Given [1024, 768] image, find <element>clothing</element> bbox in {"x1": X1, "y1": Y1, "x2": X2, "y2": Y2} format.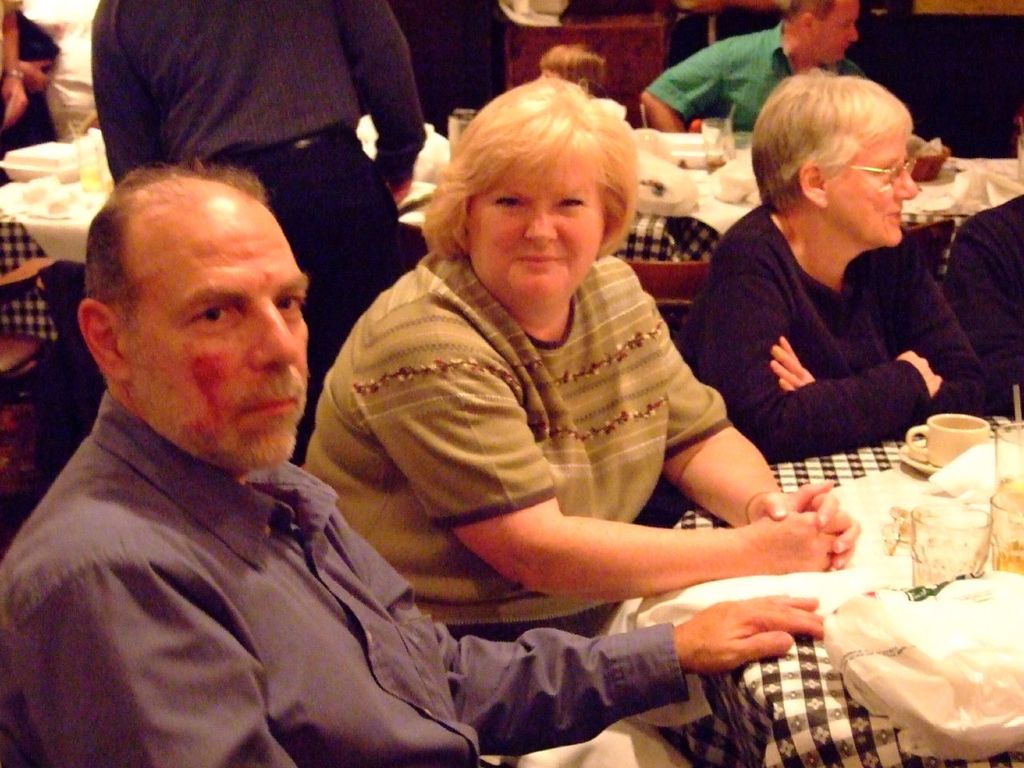
{"x1": 642, "y1": 18, "x2": 866, "y2": 130}.
